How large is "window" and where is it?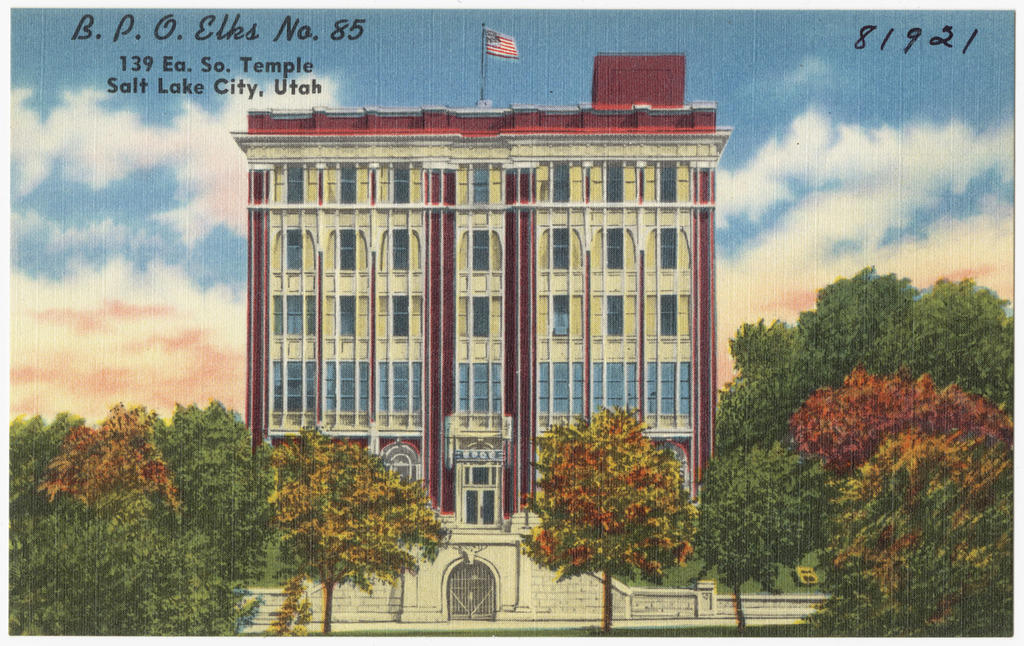
Bounding box: BBox(371, 282, 440, 352).
